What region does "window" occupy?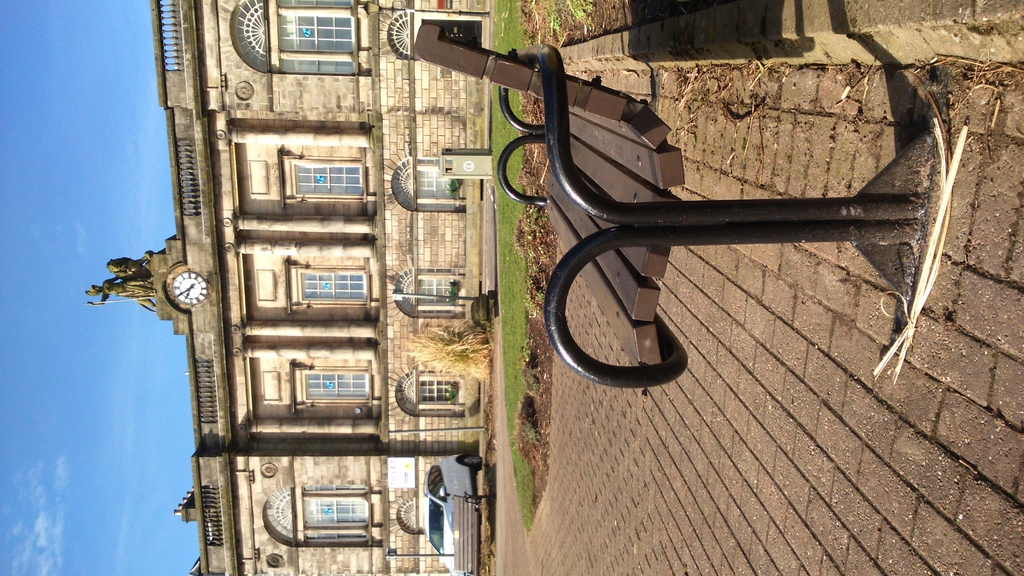
[left=294, top=165, right=368, bottom=202].
